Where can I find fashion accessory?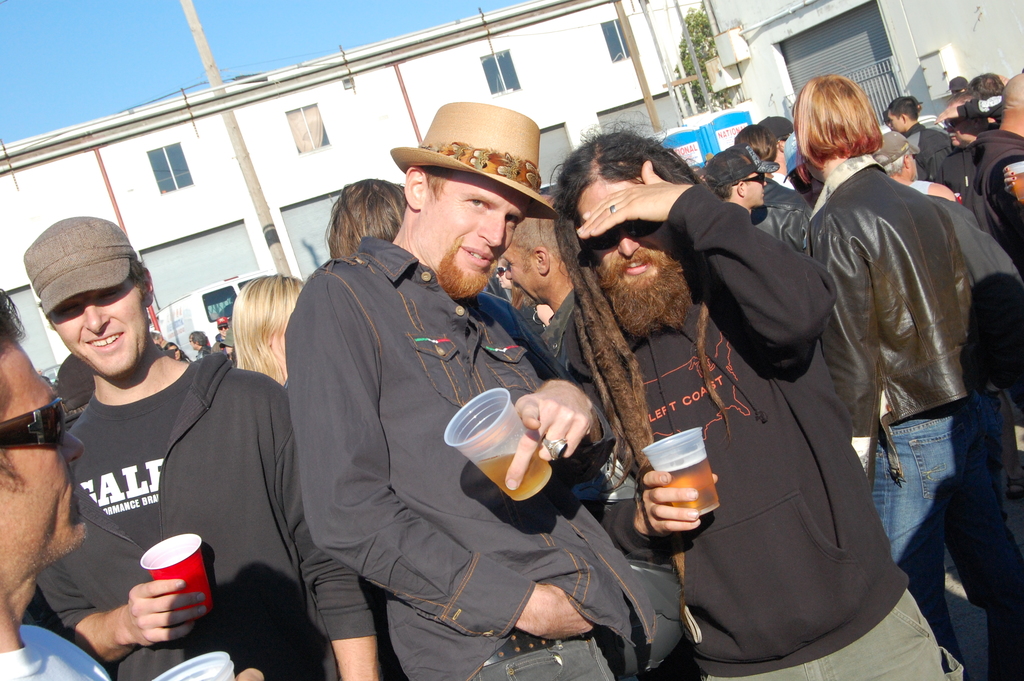
You can find it at <region>707, 145, 778, 186</region>.
